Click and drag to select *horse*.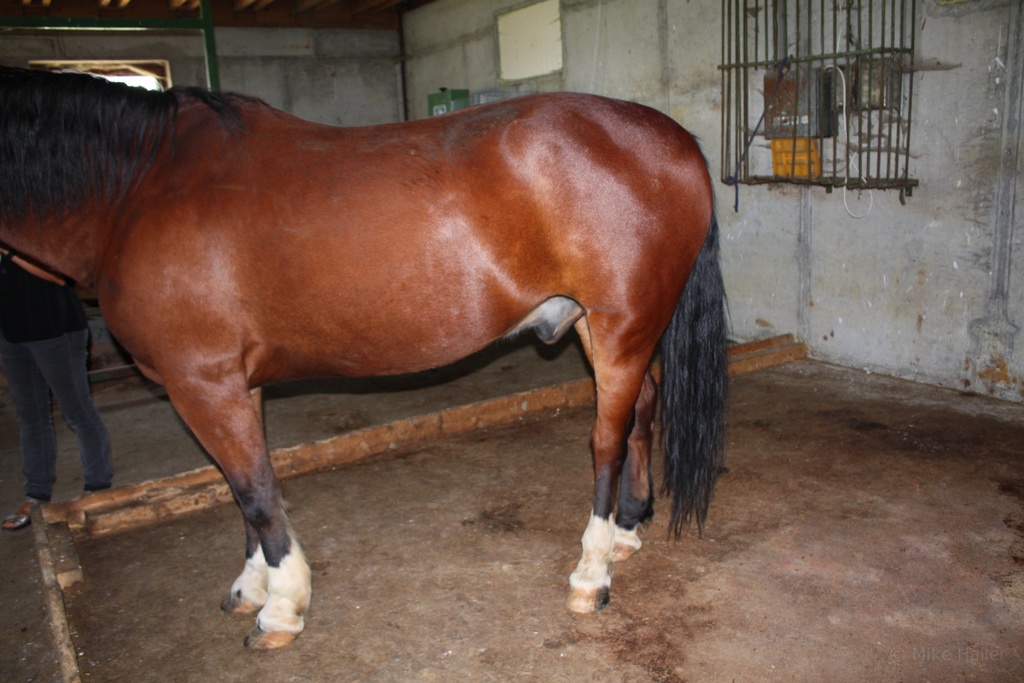
Selection: (2, 28, 737, 657).
